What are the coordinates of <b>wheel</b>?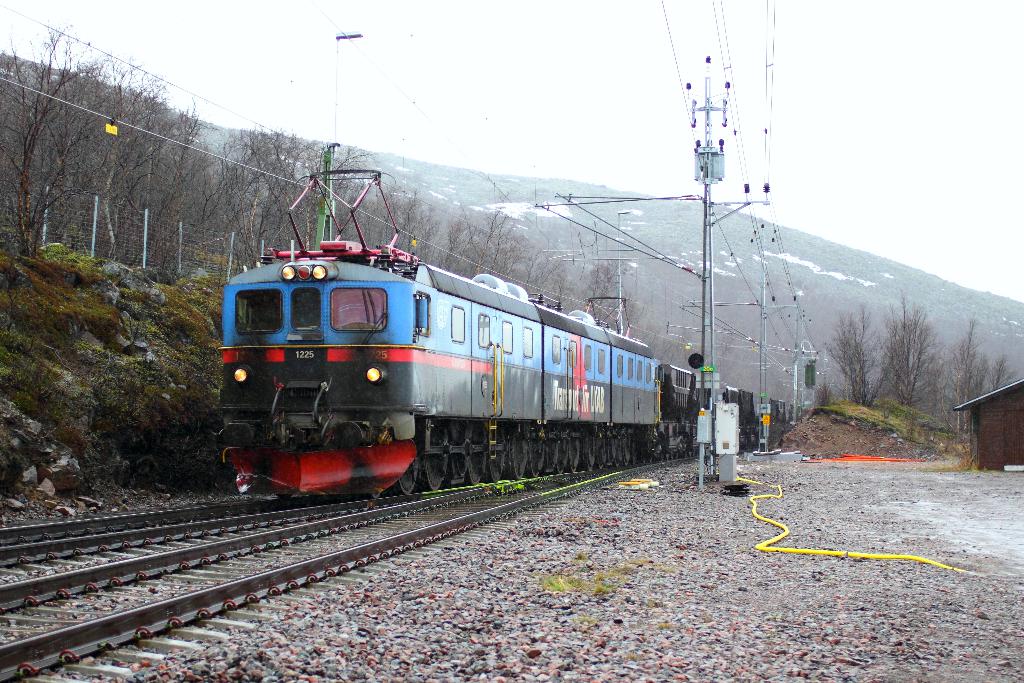
566, 449, 581, 472.
